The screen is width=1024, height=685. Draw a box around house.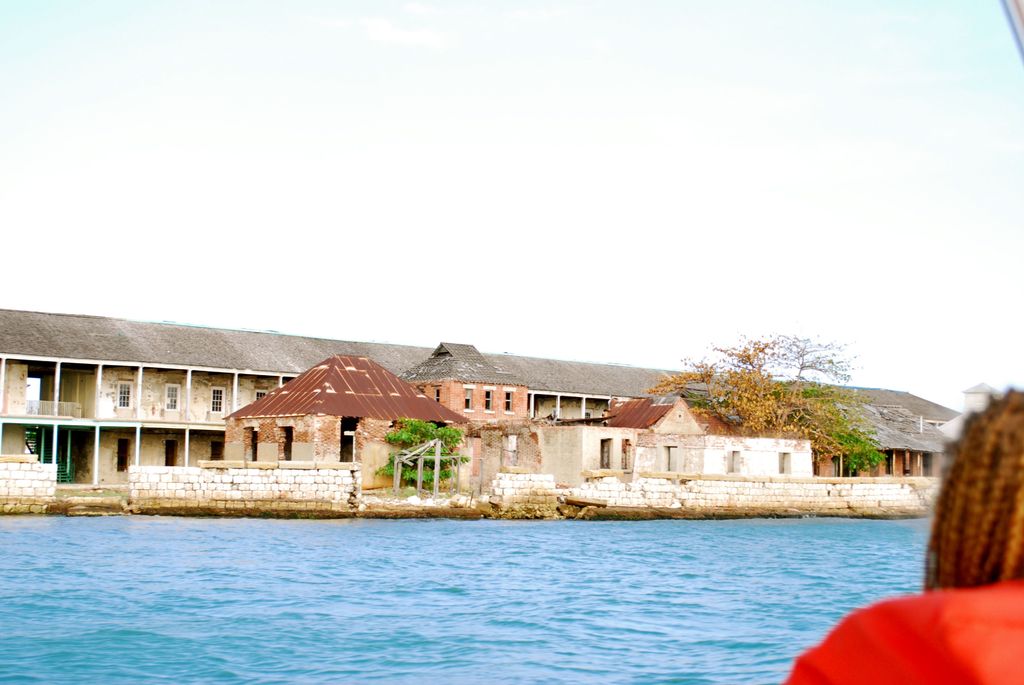
[x1=0, y1=311, x2=959, y2=494].
